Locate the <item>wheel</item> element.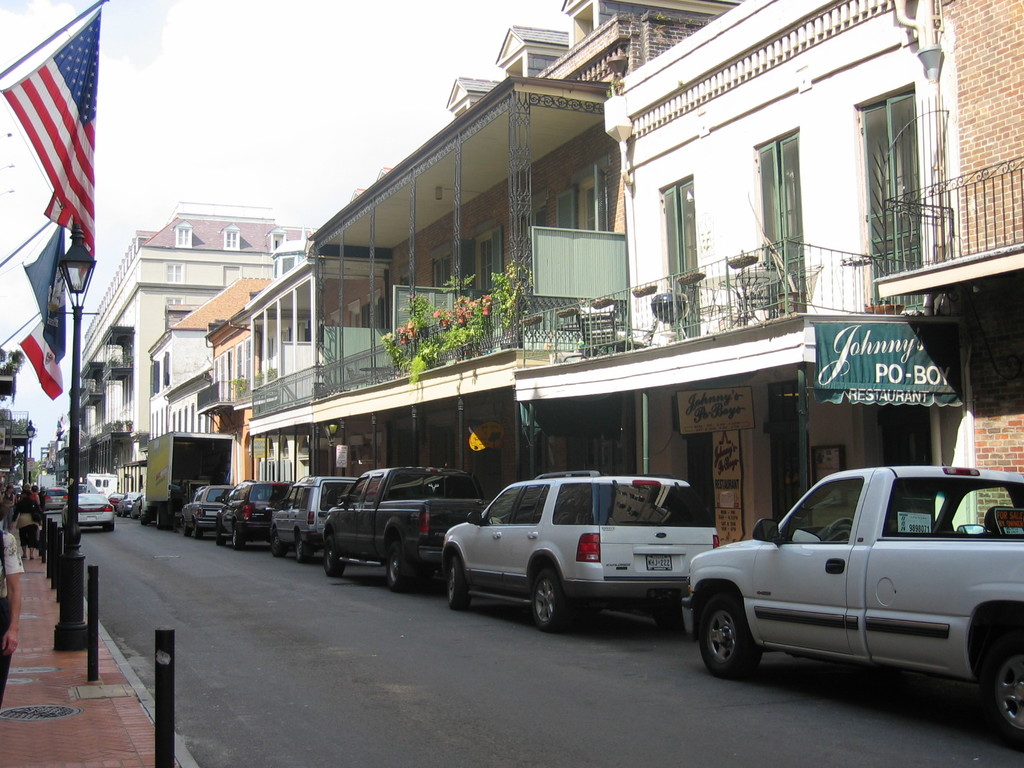
Element bbox: x1=271 y1=528 x2=285 y2=557.
